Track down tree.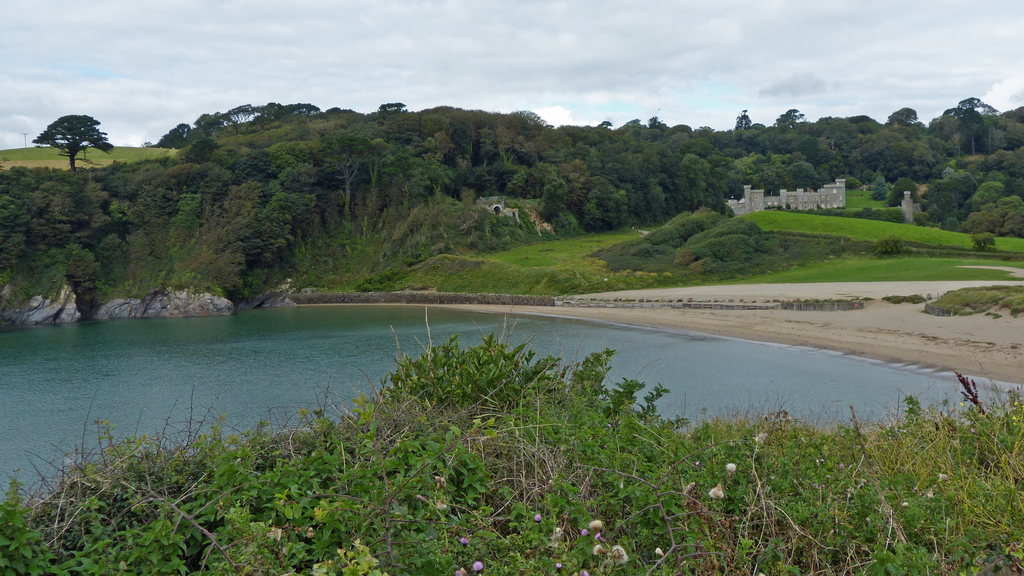
Tracked to 31, 111, 115, 188.
